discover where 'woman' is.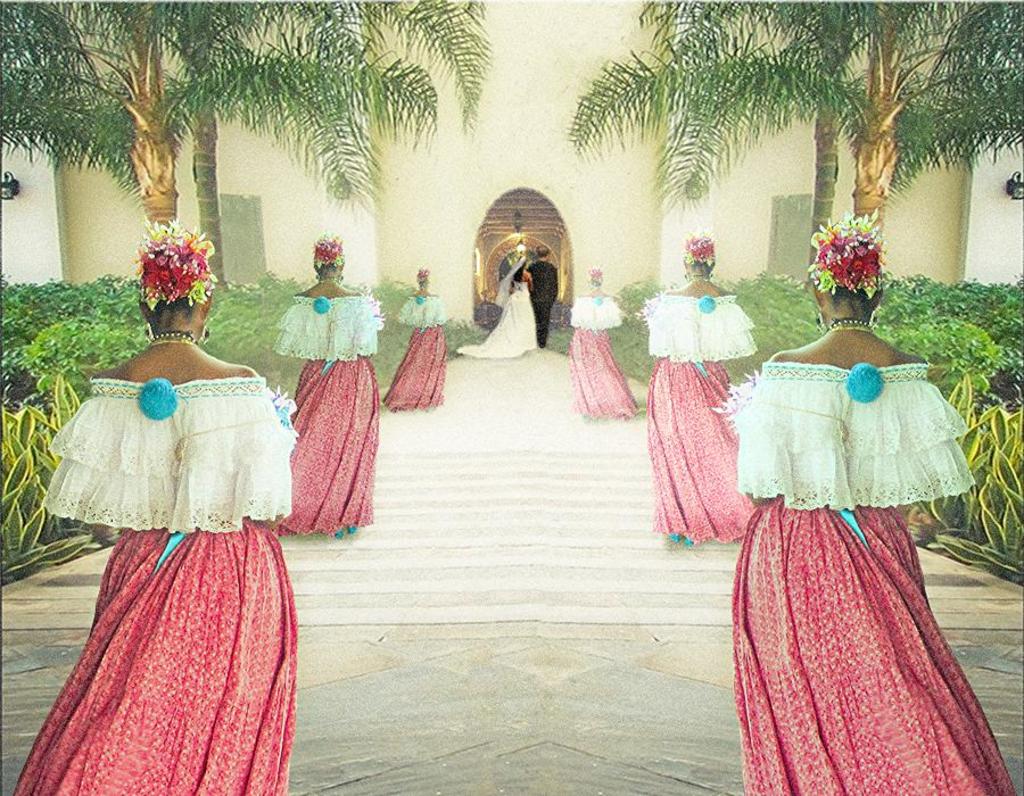
Discovered at select_region(650, 231, 757, 546).
